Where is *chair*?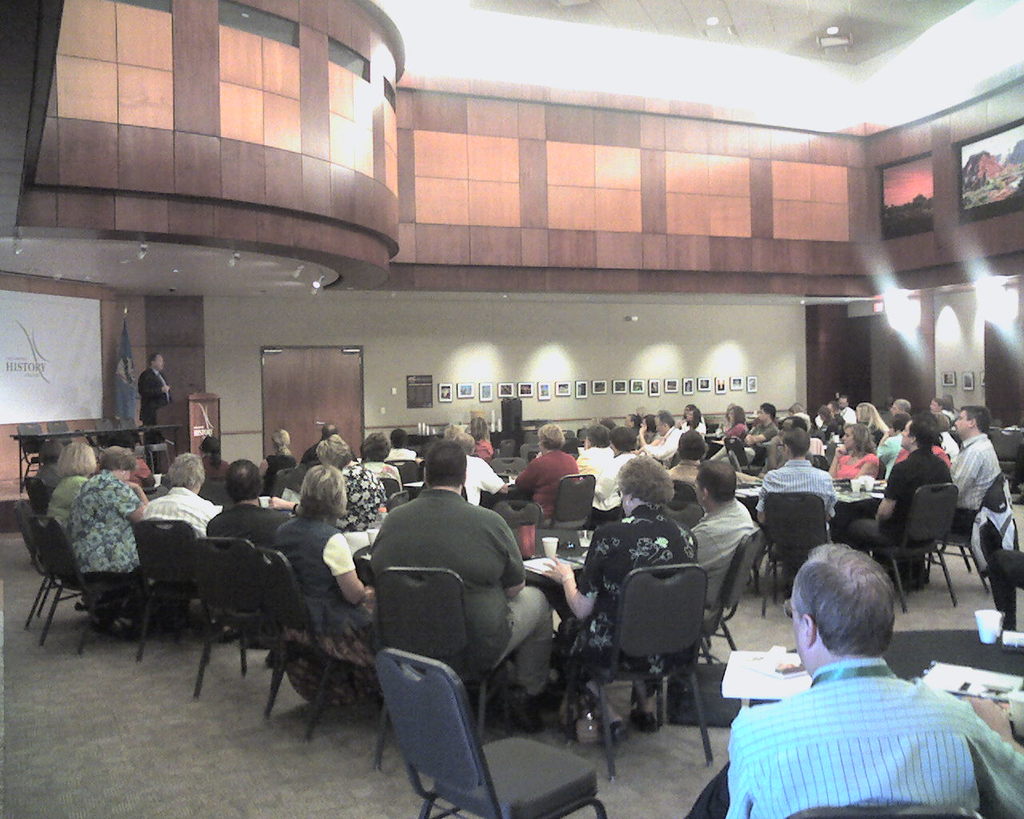
x1=560, y1=471, x2=588, y2=542.
